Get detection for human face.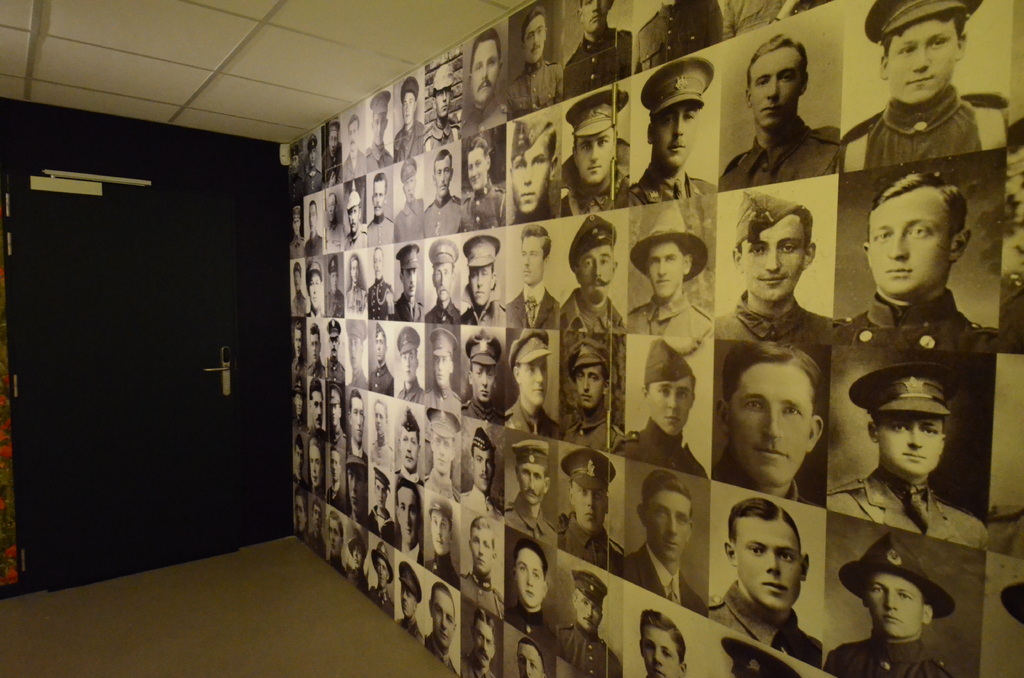
Detection: x1=374 y1=561 x2=388 y2=590.
